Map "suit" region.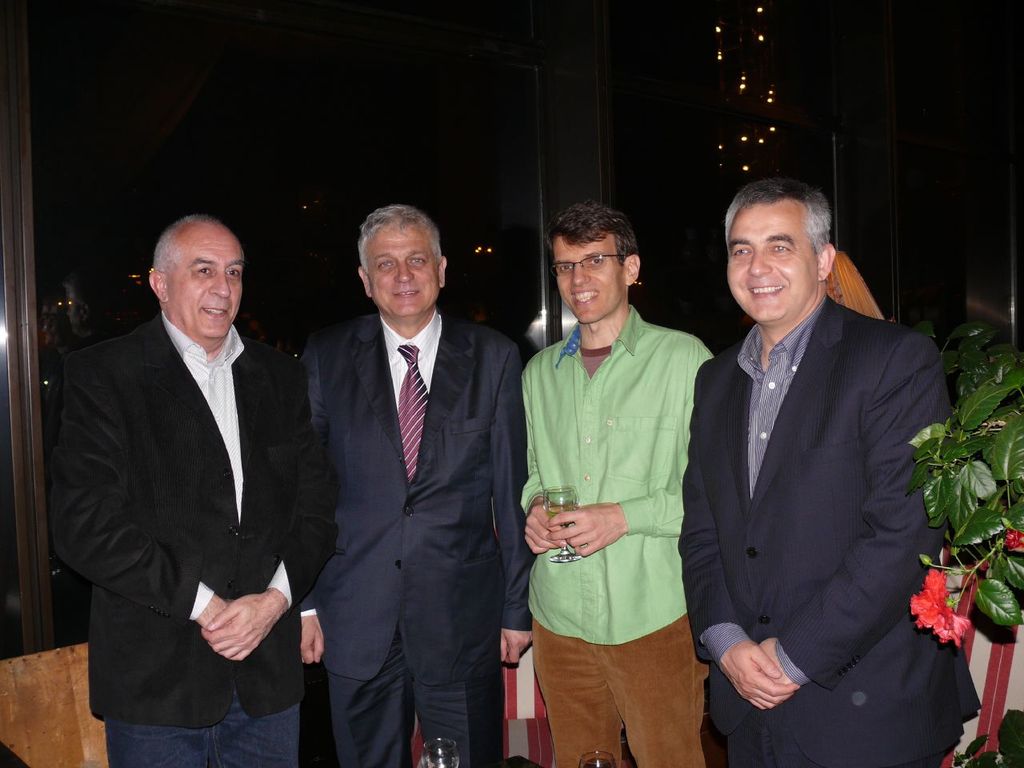
Mapped to (43,306,338,729).
